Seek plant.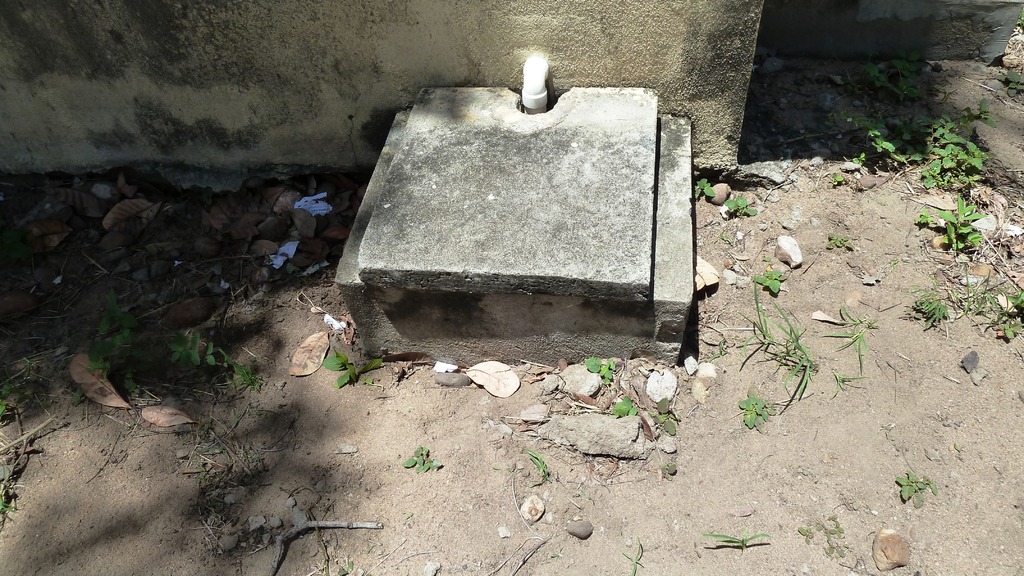
bbox=(907, 201, 989, 260).
